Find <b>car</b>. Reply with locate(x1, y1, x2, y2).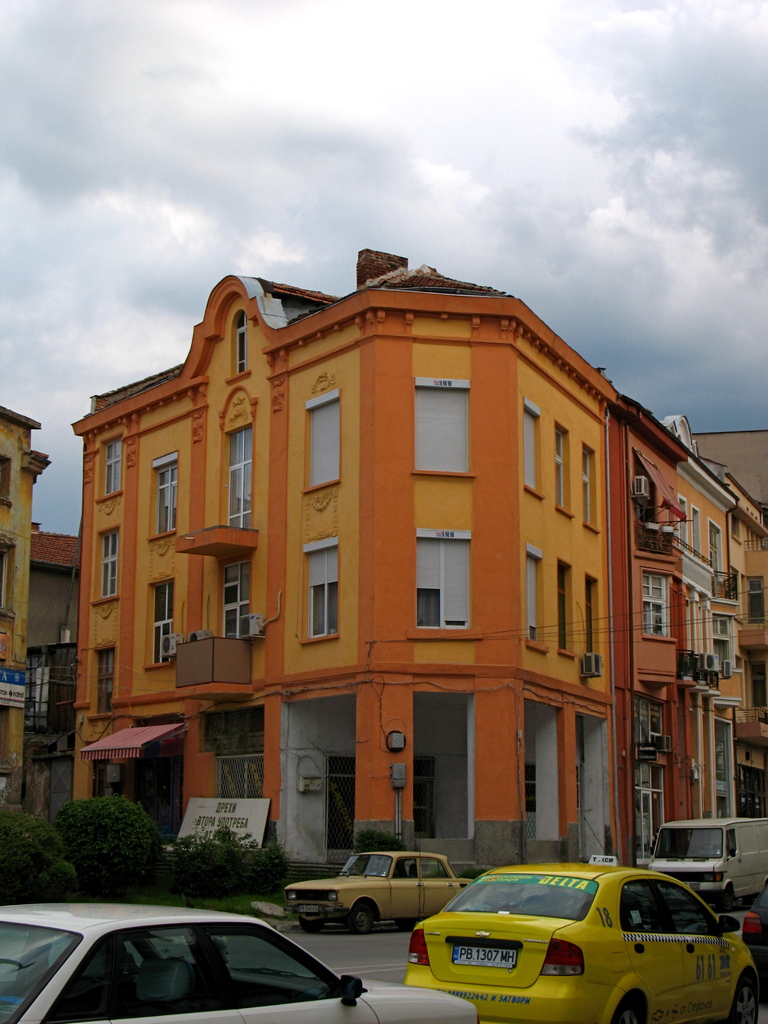
locate(743, 883, 767, 988).
